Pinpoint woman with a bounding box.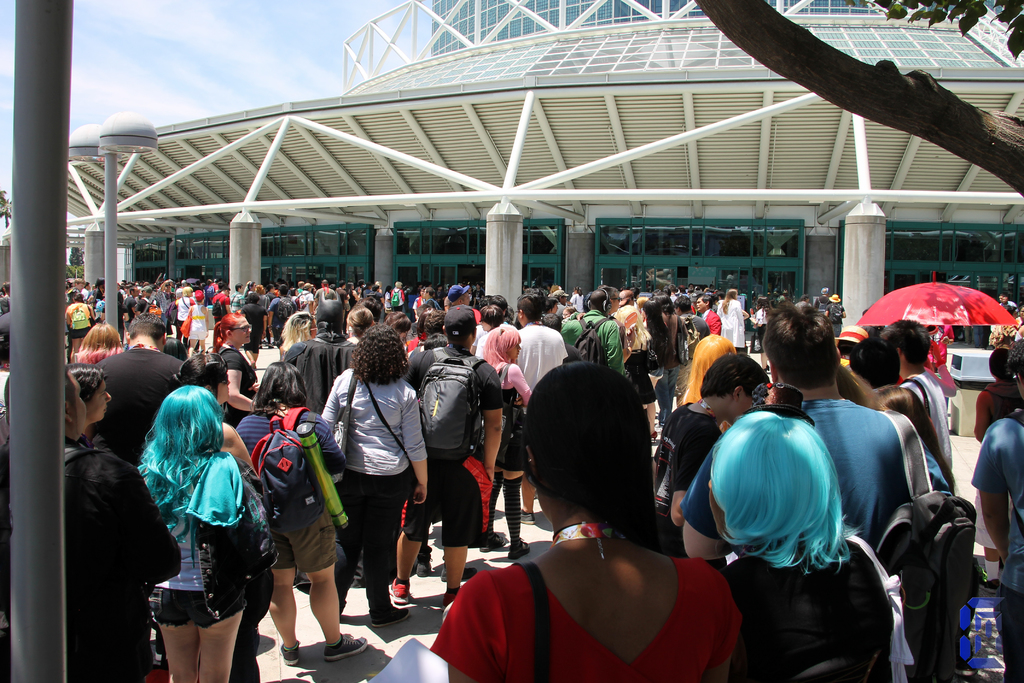
BBox(243, 280, 257, 293).
